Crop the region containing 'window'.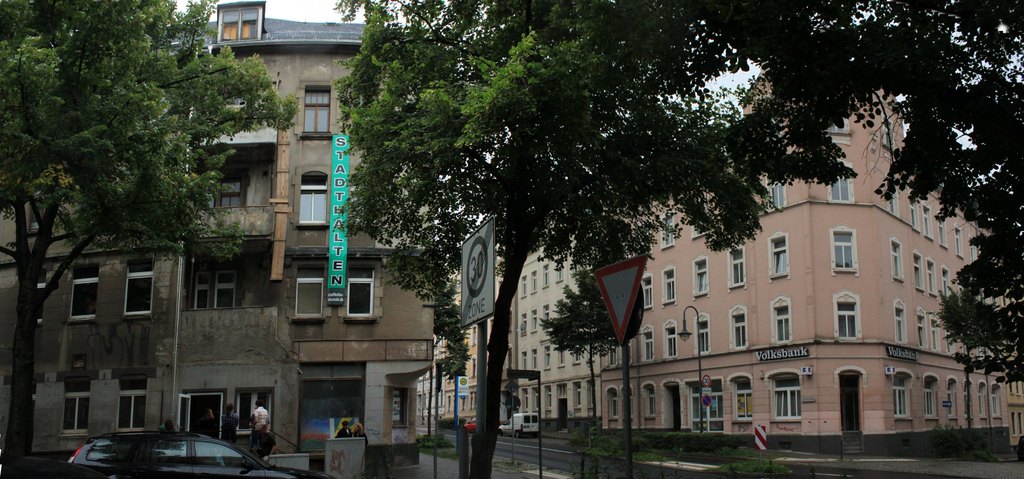
Crop region: left=557, top=261, right=564, bottom=287.
